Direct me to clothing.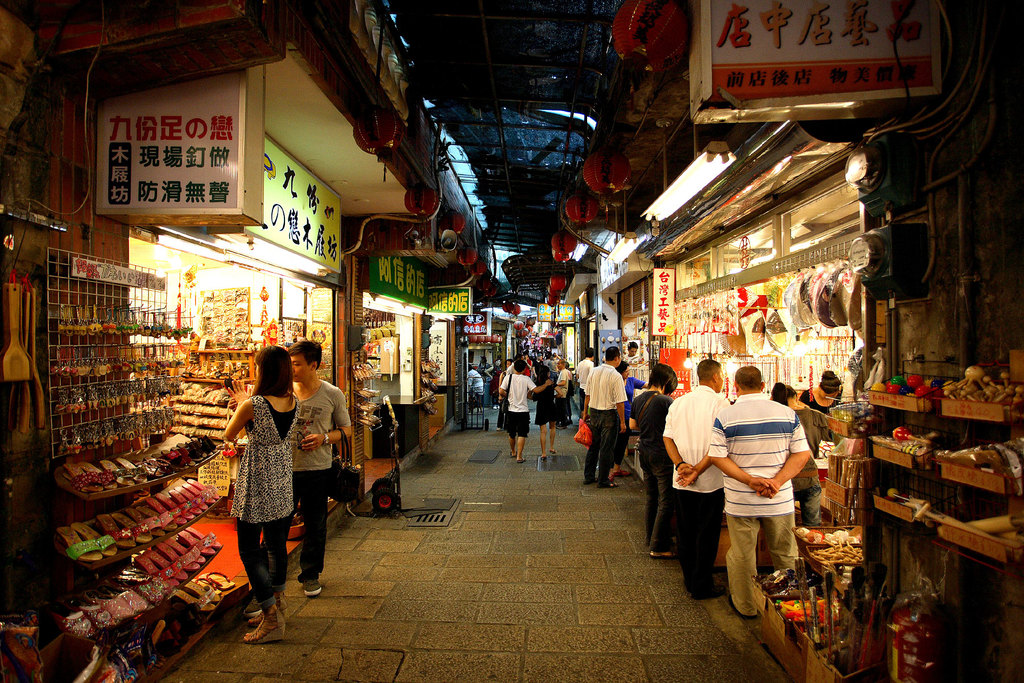
Direction: locate(493, 370, 543, 431).
